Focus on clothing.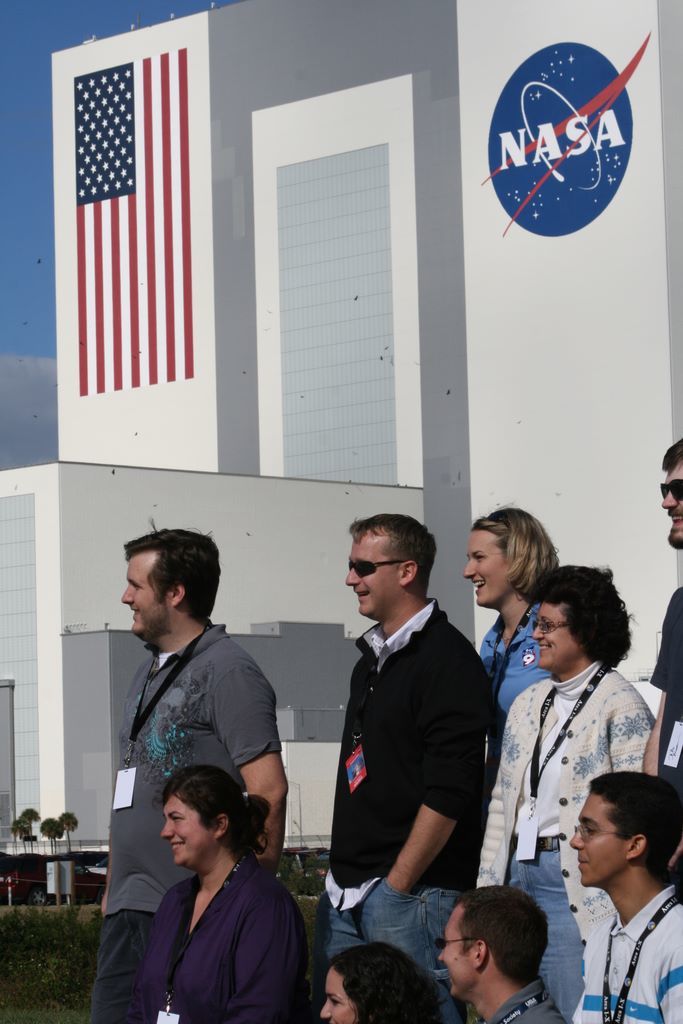
Focused at bbox(85, 599, 284, 1023).
